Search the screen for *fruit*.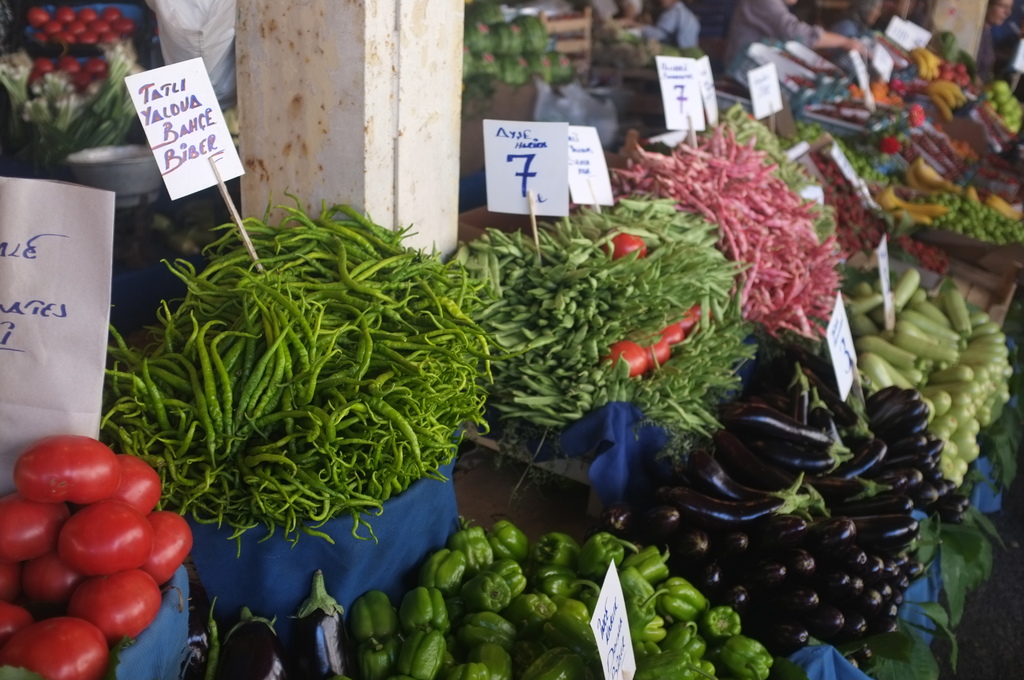
Found at box(20, 452, 120, 523).
